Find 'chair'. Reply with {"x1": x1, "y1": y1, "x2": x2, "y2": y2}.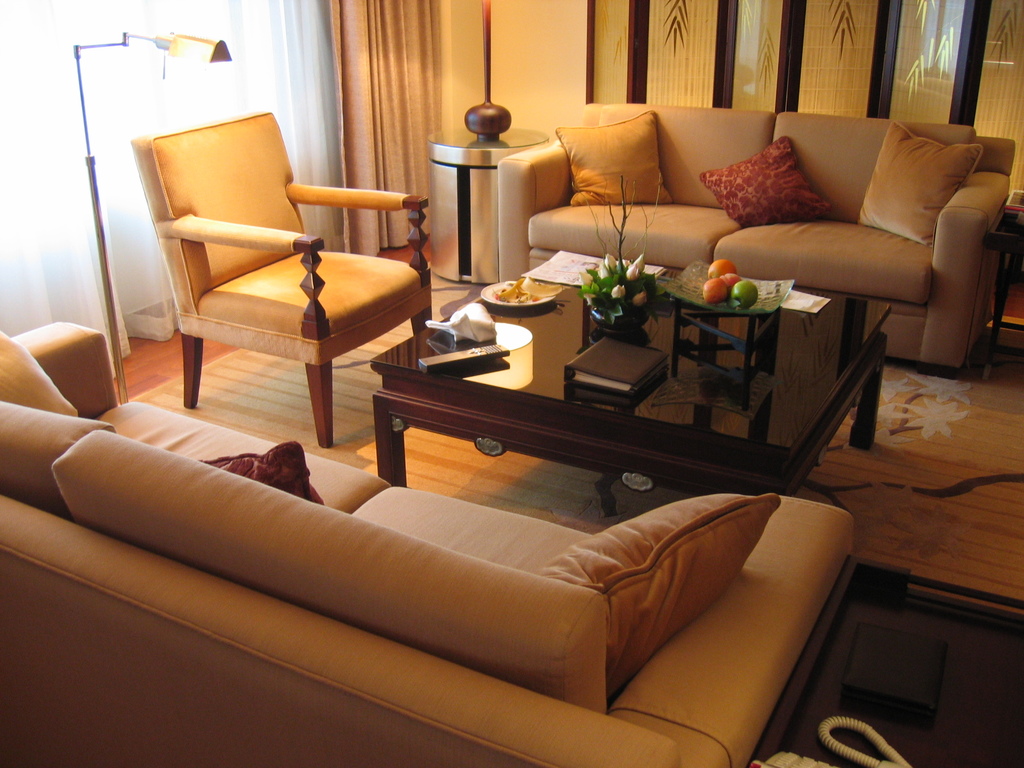
{"x1": 124, "y1": 104, "x2": 435, "y2": 442}.
